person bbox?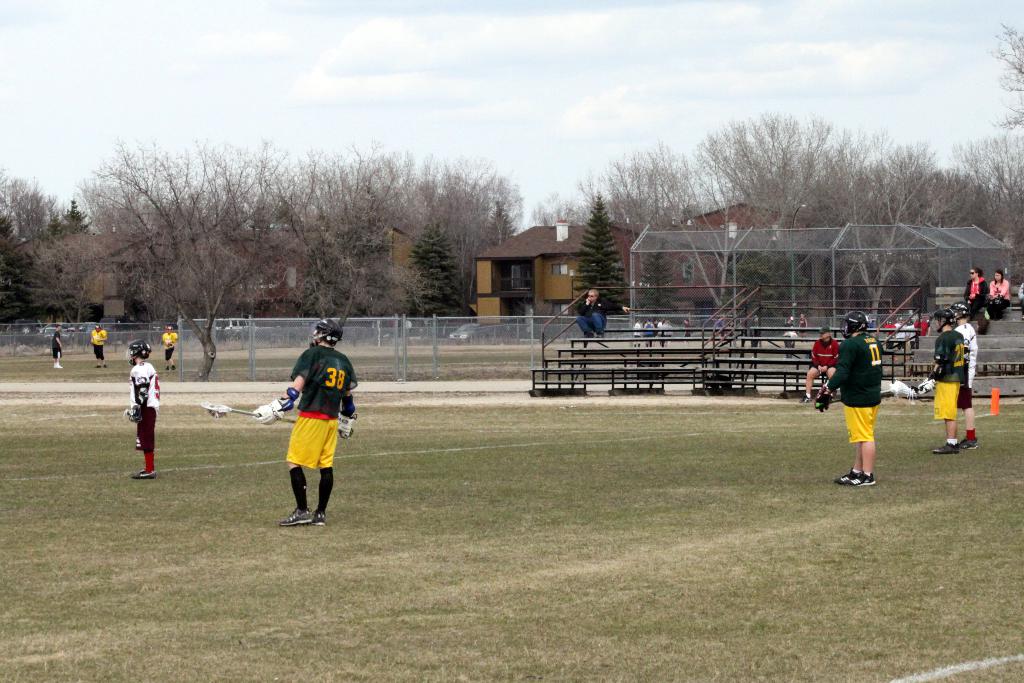
128:339:158:474
